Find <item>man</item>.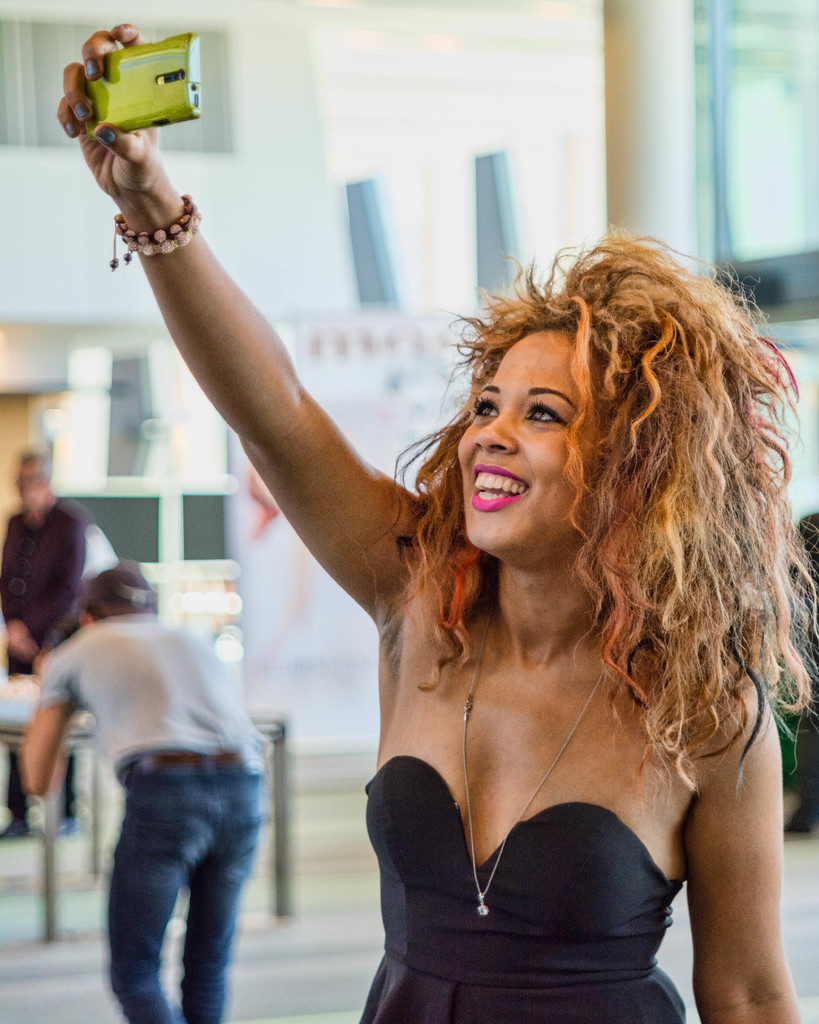
0/436/94/847.
